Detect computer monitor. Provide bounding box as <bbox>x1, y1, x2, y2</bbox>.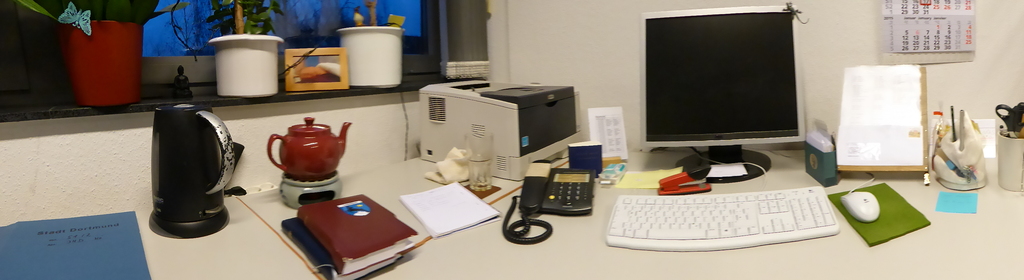
<bbox>636, 2, 816, 190</bbox>.
